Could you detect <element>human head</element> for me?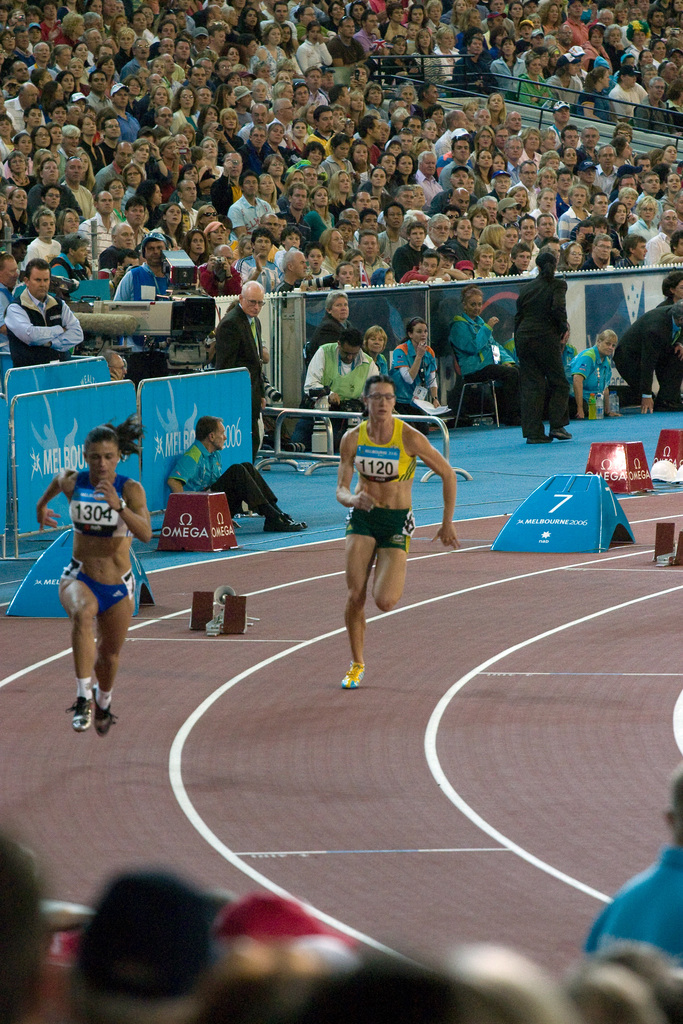
Detection result: locate(78, 424, 122, 487).
